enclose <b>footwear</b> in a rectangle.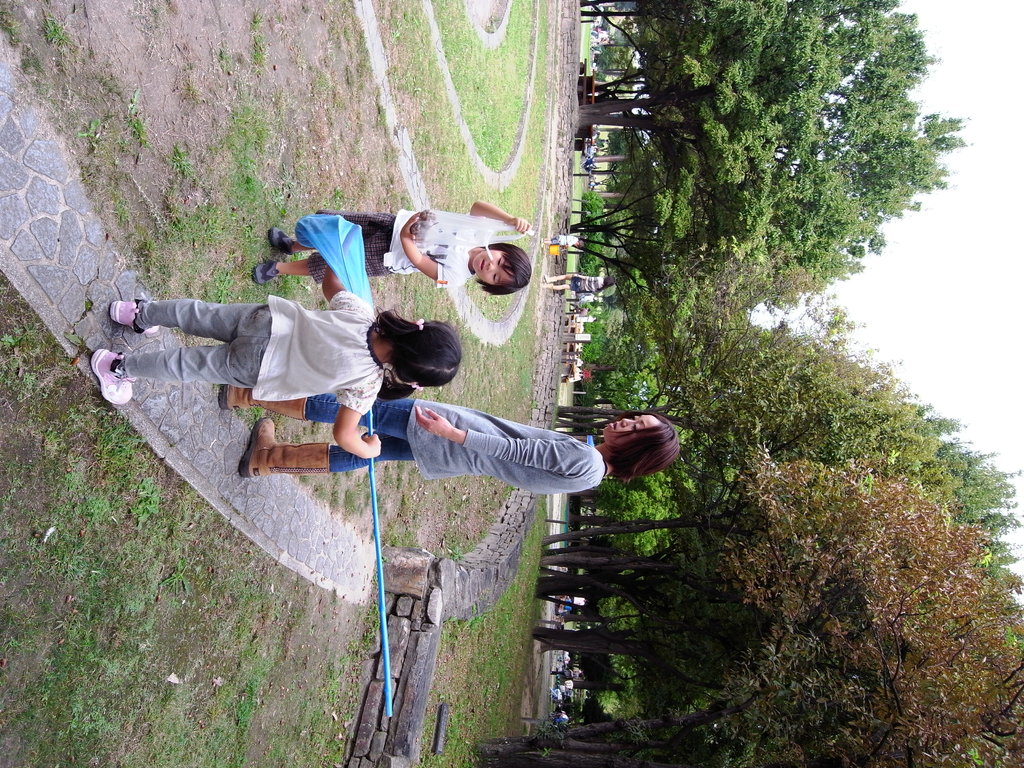
109,300,164,333.
